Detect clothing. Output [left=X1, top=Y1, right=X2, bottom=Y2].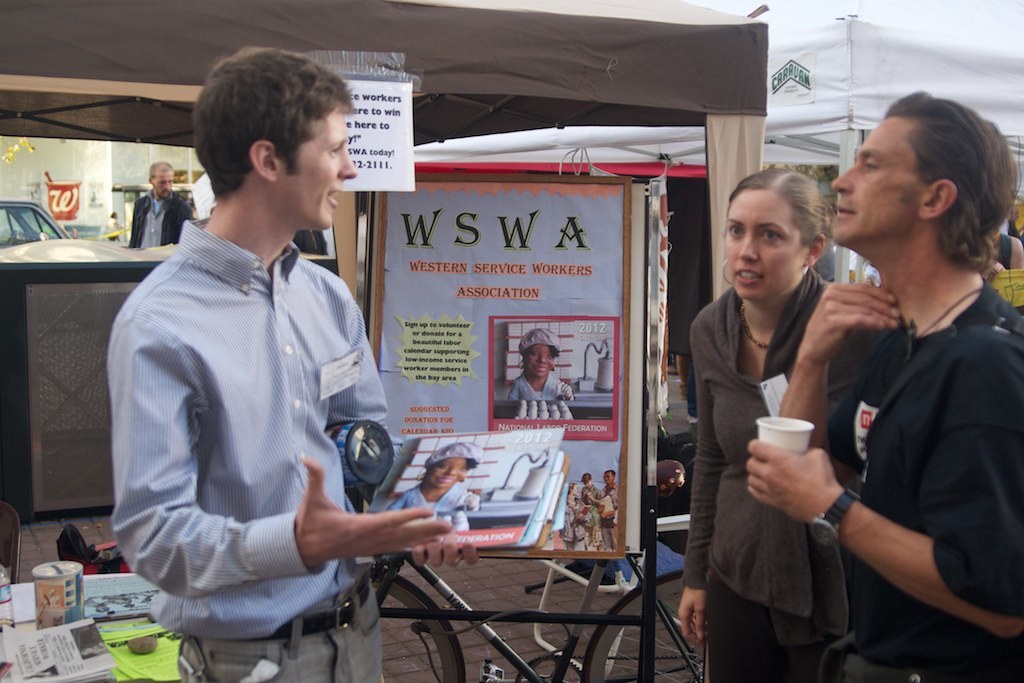
[left=995, top=234, right=1018, bottom=267].
